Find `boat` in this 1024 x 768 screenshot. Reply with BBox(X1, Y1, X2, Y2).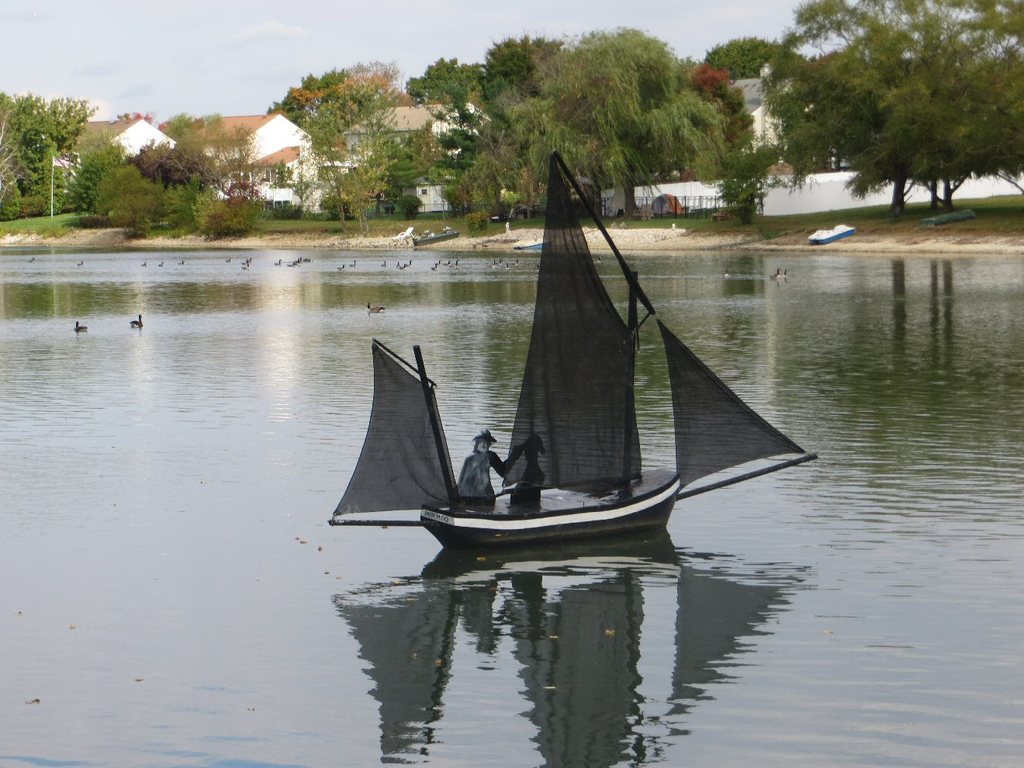
BBox(512, 236, 544, 251).
